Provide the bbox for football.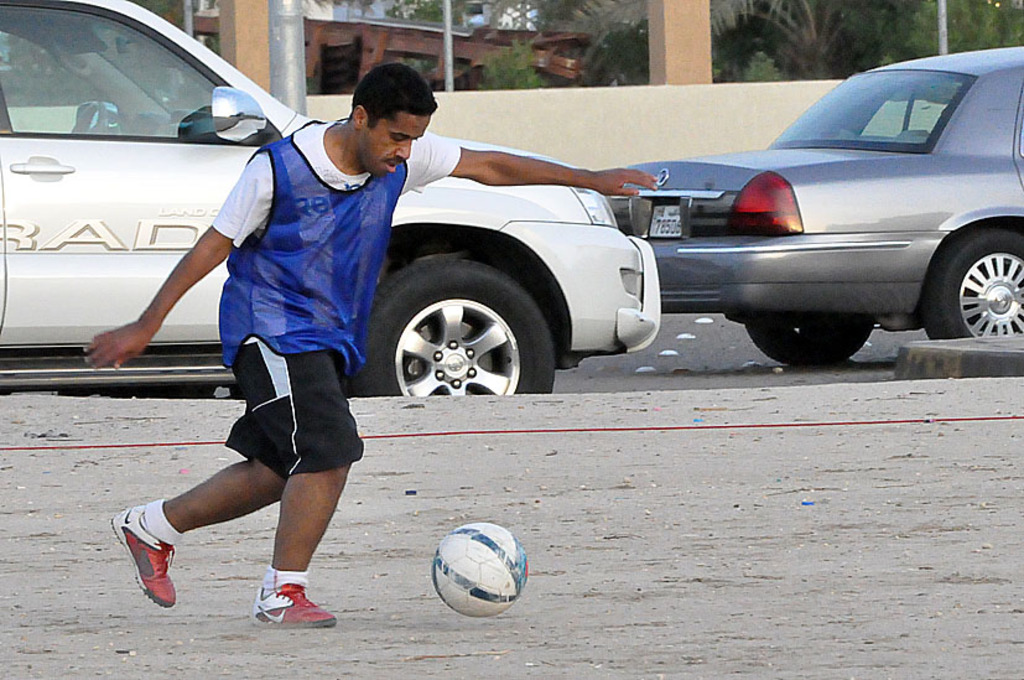
430,523,531,618.
